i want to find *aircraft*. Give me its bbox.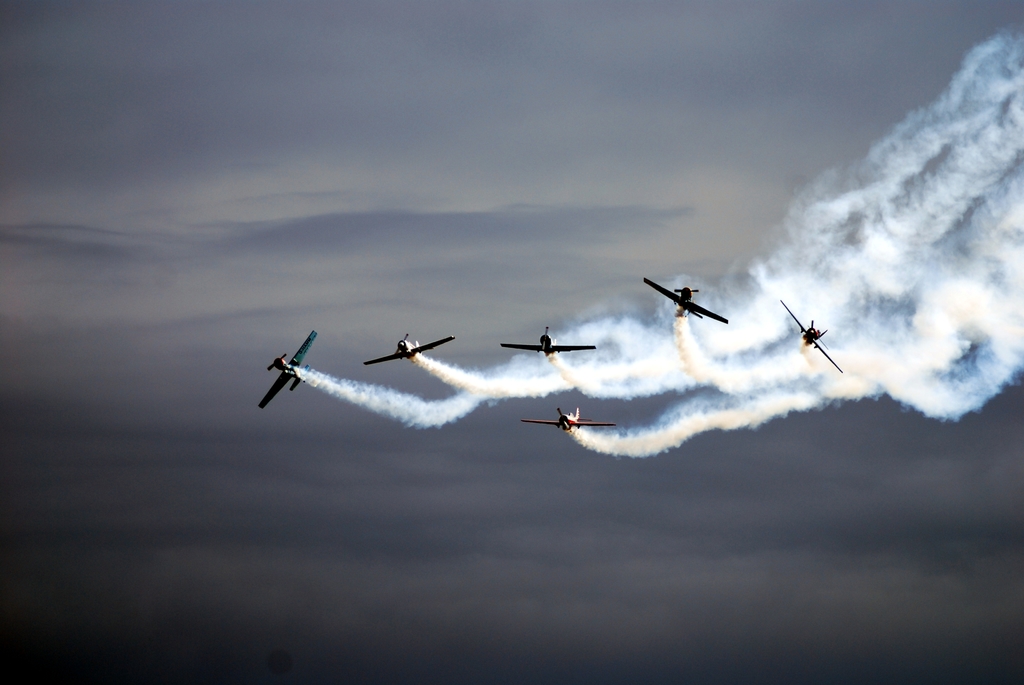
l=499, t=326, r=598, b=369.
